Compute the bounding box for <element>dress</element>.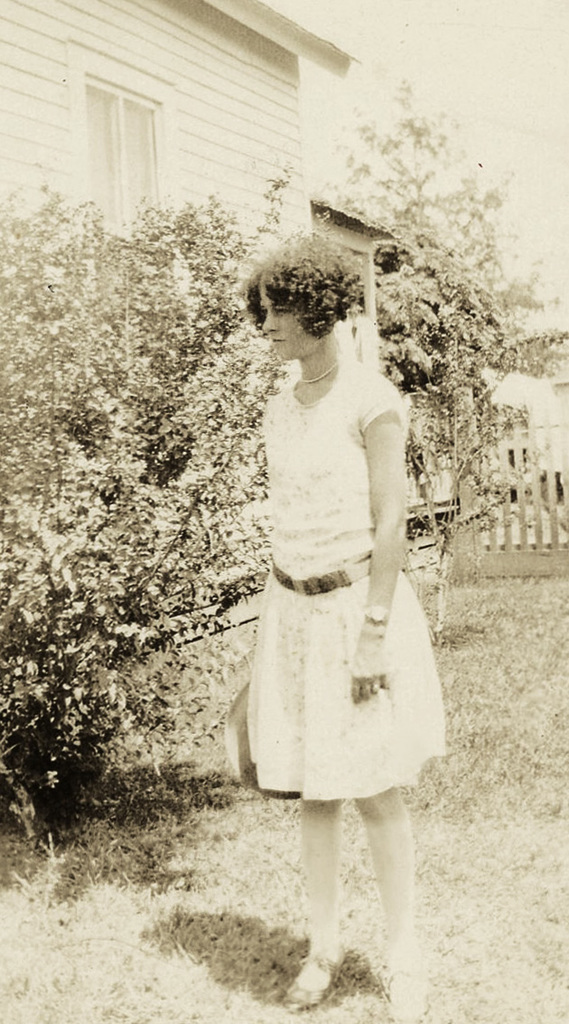
locate(247, 354, 444, 798).
